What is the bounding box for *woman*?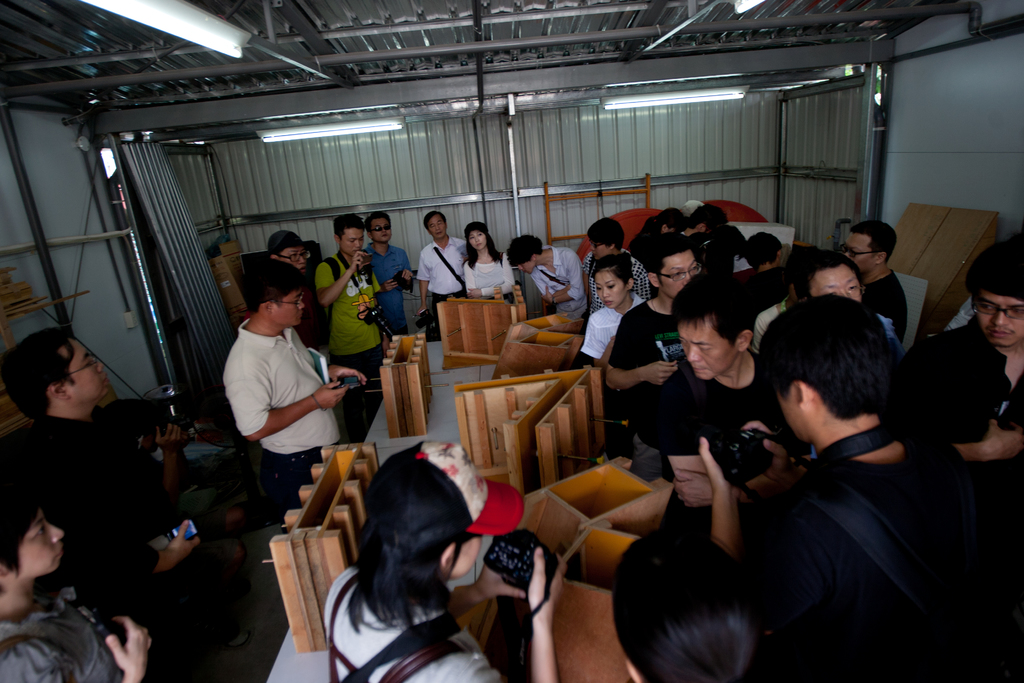
[582, 257, 651, 366].
